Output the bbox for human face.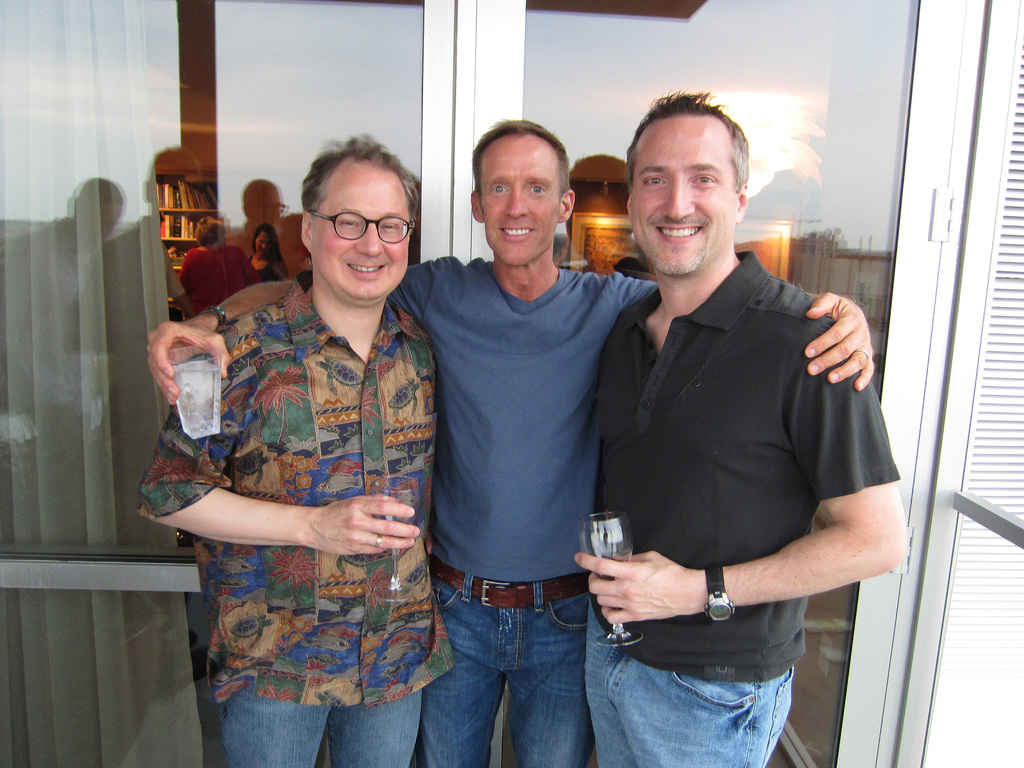
(479,135,557,269).
